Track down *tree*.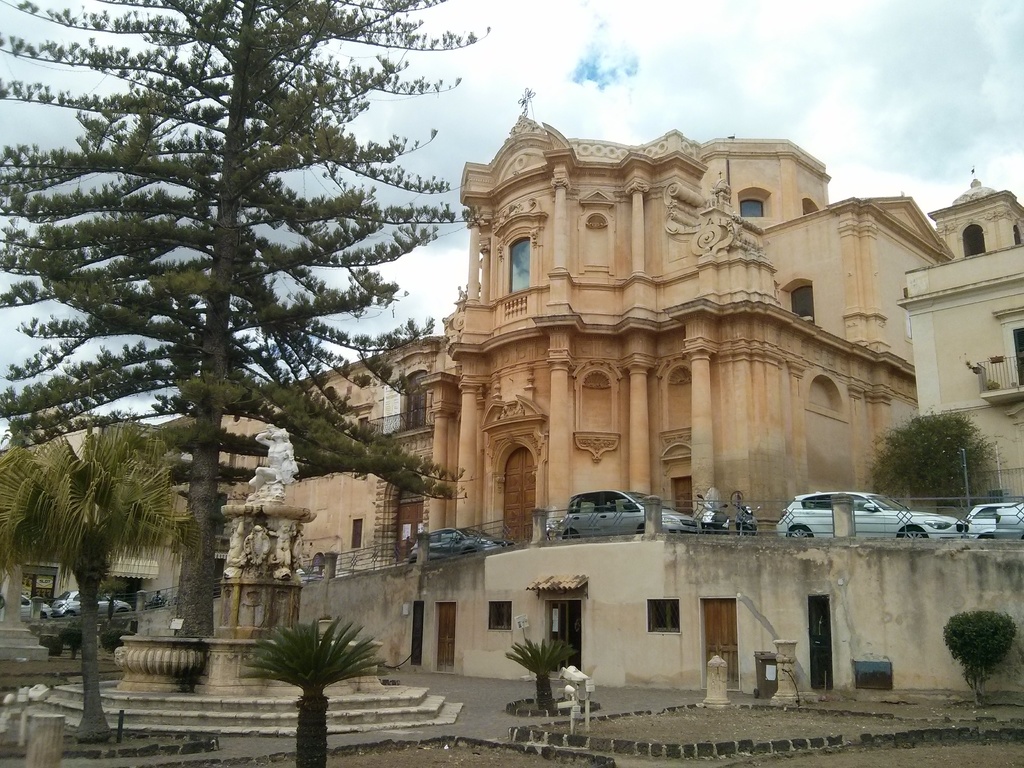
Tracked to [left=505, top=638, right=577, bottom=705].
